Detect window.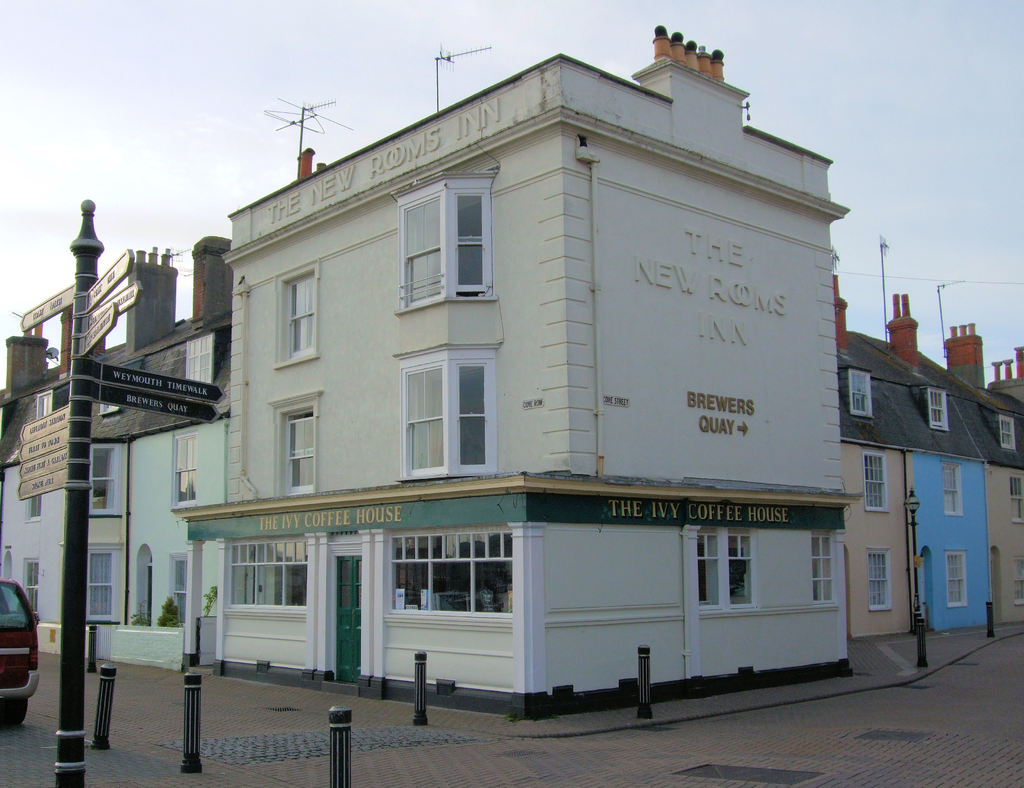
Detected at [x1=859, y1=447, x2=888, y2=517].
